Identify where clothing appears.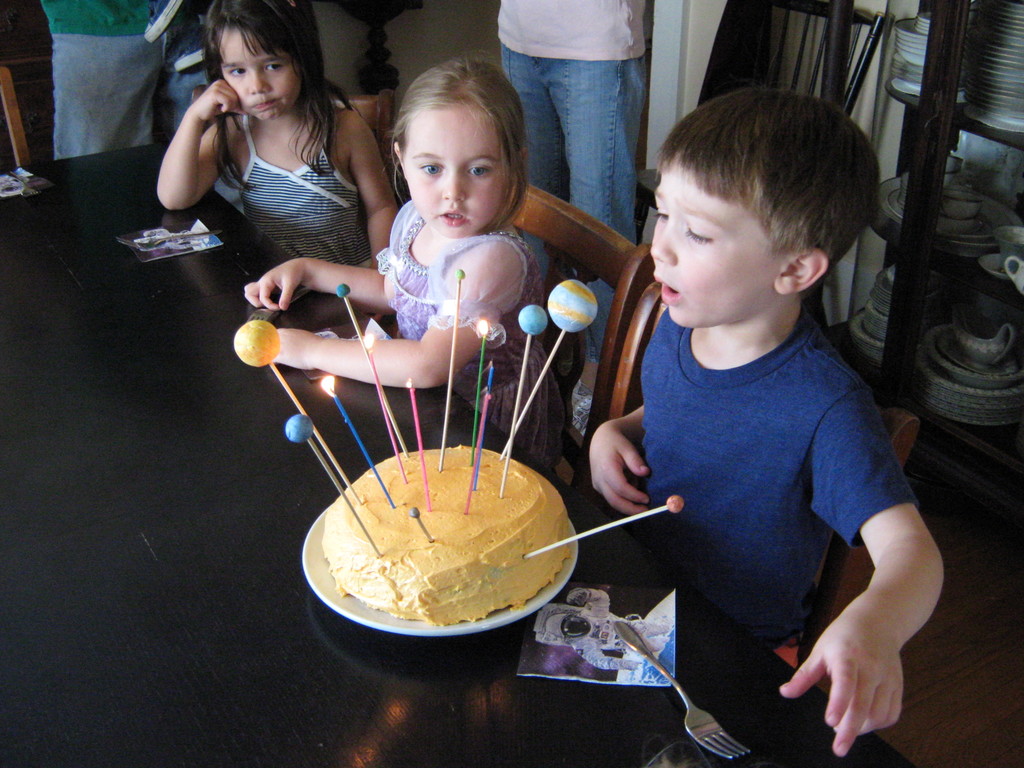
Appears at {"left": 39, "top": 0, "right": 195, "bottom": 161}.
